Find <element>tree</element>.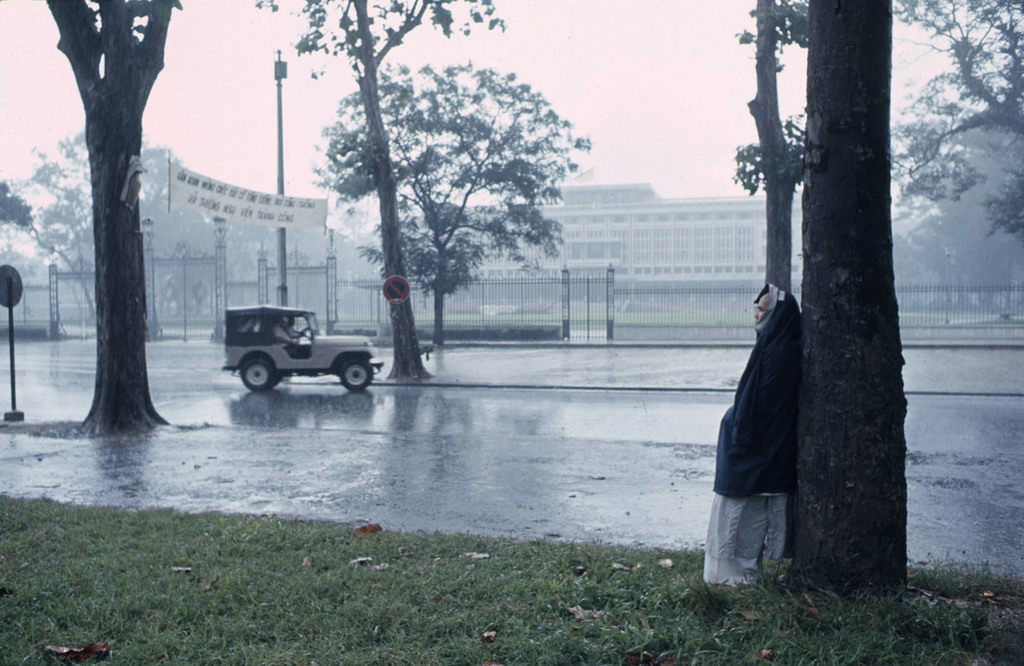
bbox(0, 128, 95, 314).
